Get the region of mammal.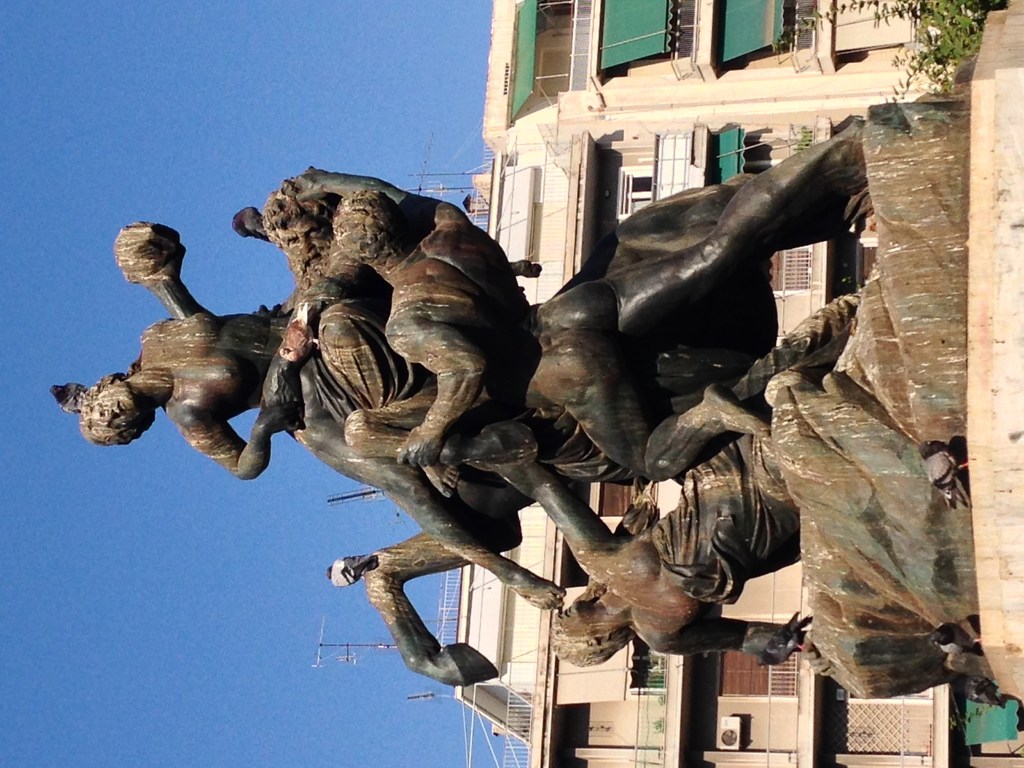
<bbox>499, 449, 806, 670</bbox>.
